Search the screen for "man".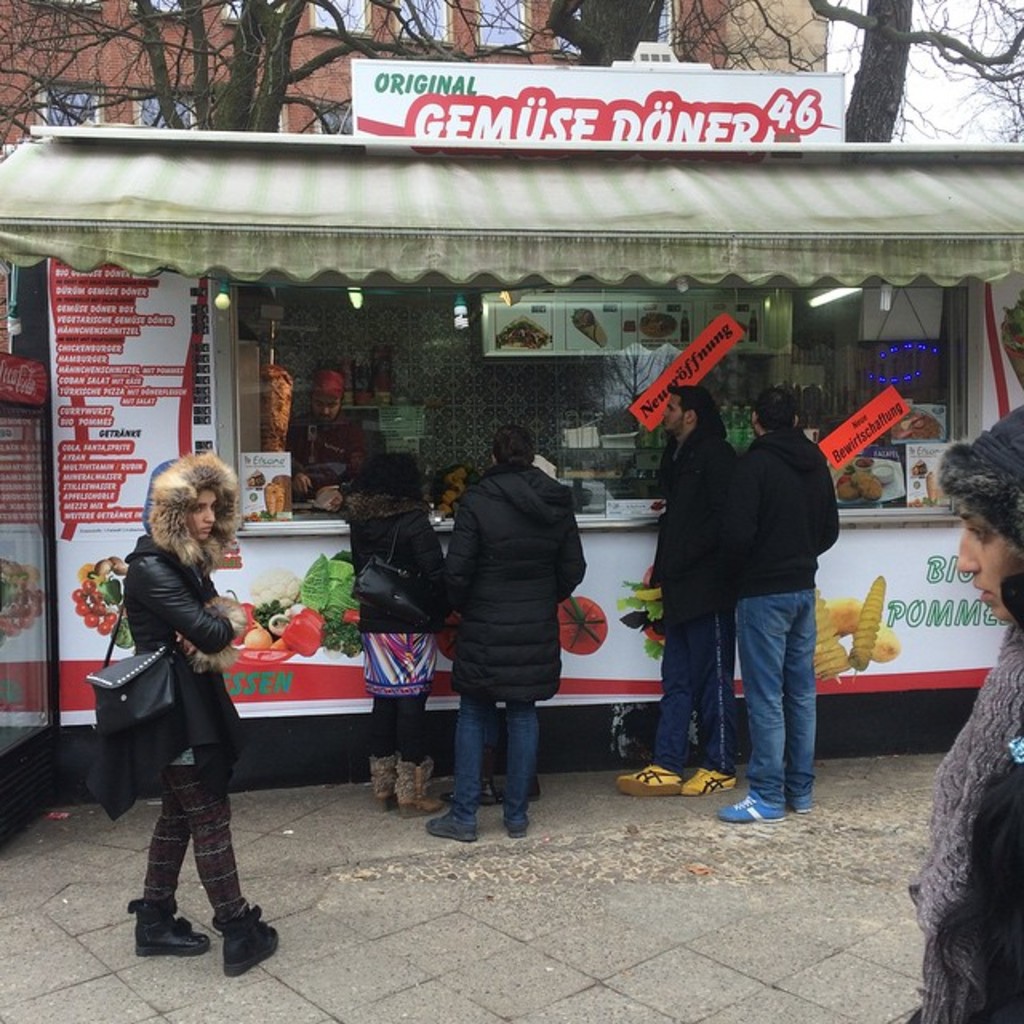
Found at x1=613 y1=387 x2=741 y2=795.
